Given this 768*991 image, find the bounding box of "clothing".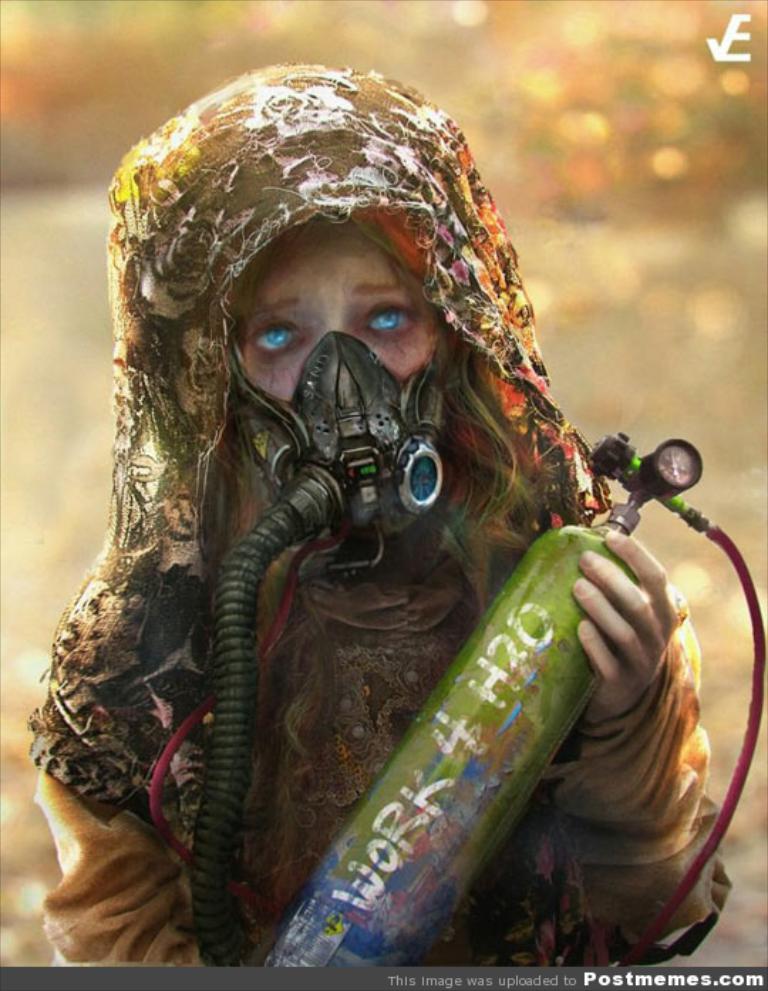
43:151:701:990.
